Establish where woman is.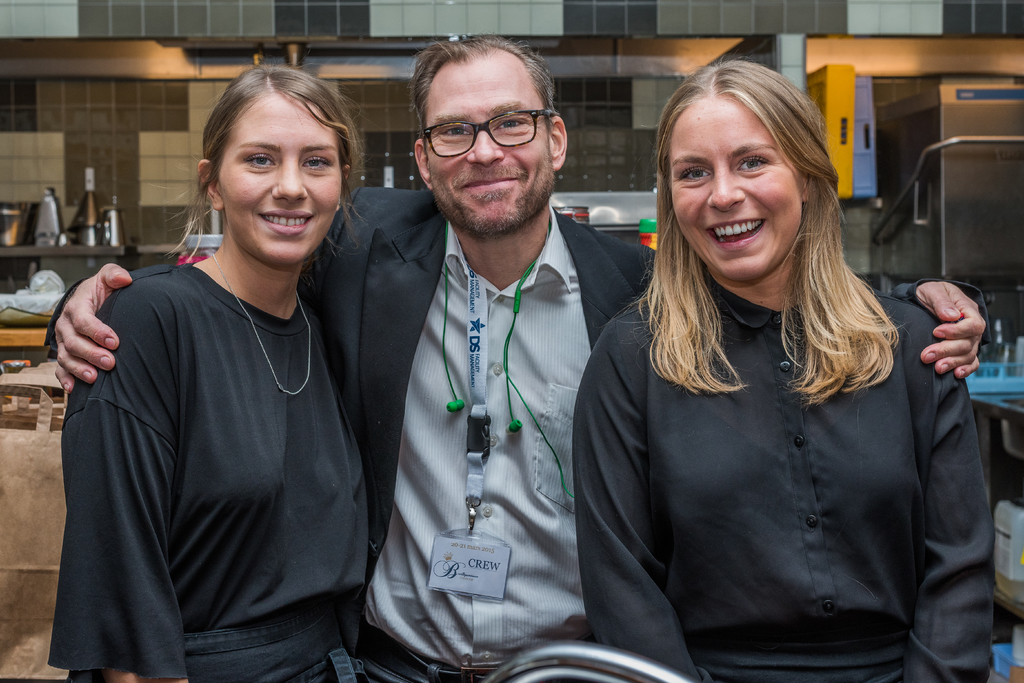
Established at region(570, 54, 997, 682).
